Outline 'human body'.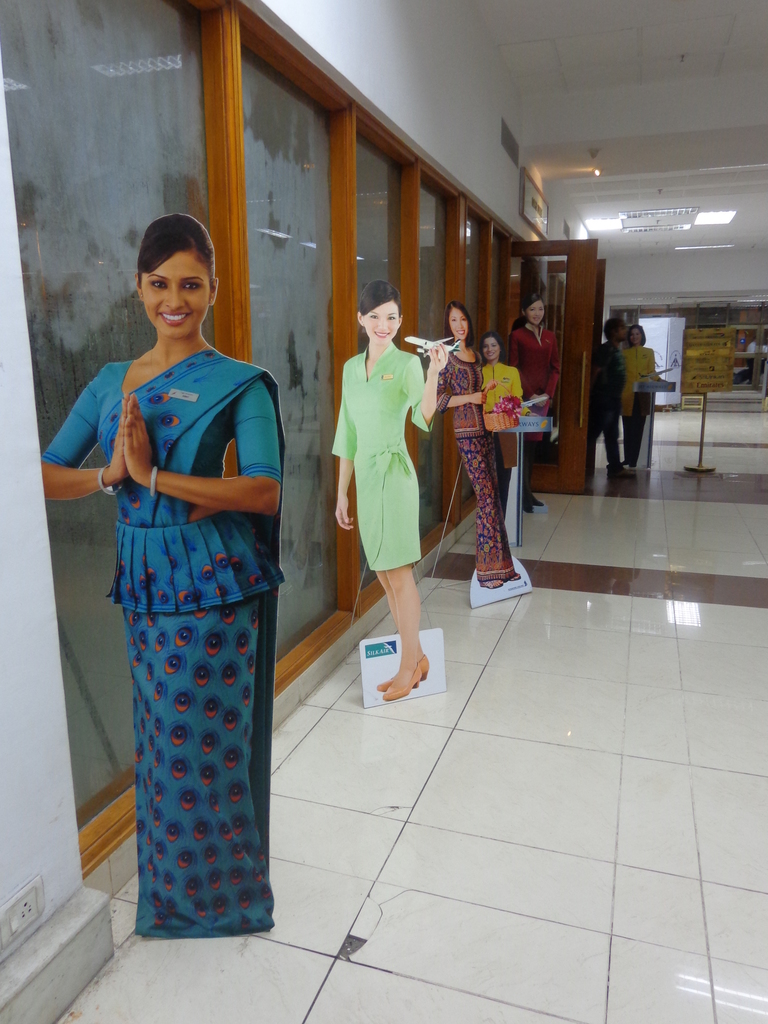
Outline: locate(482, 364, 524, 522).
